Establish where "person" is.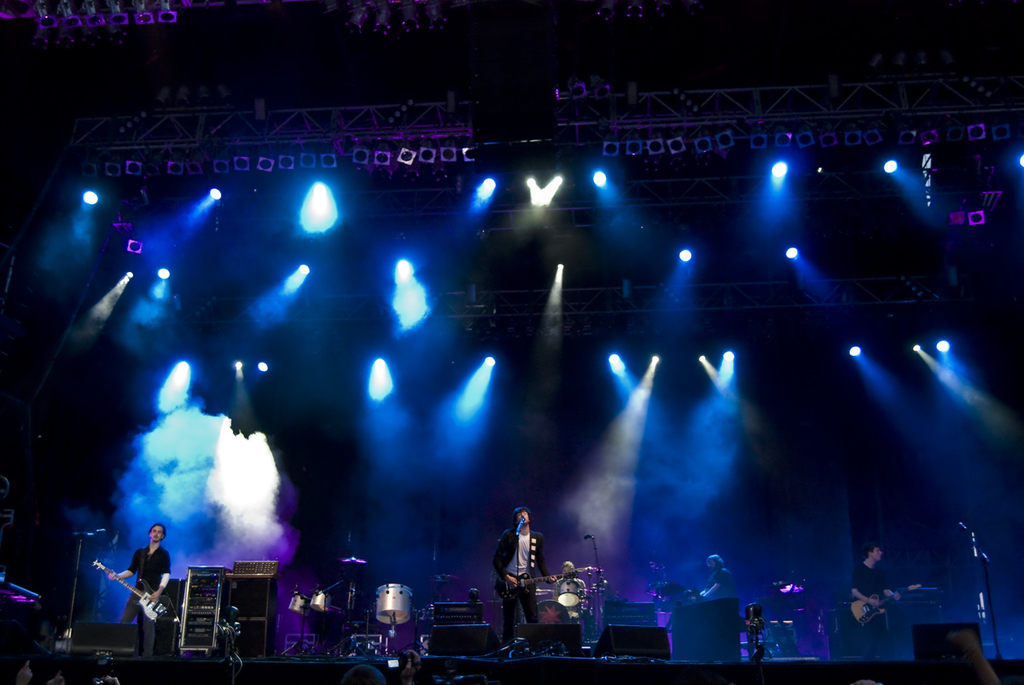
Established at 44,660,67,684.
